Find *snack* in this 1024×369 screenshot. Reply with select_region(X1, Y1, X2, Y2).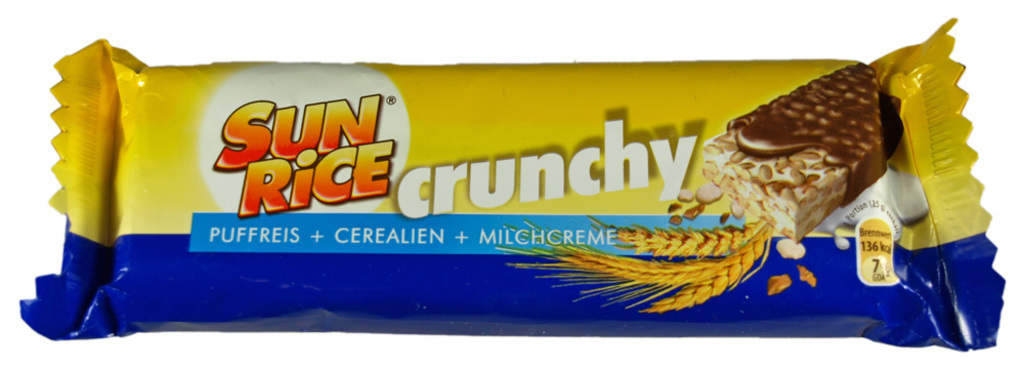
select_region(0, 65, 851, 317).
